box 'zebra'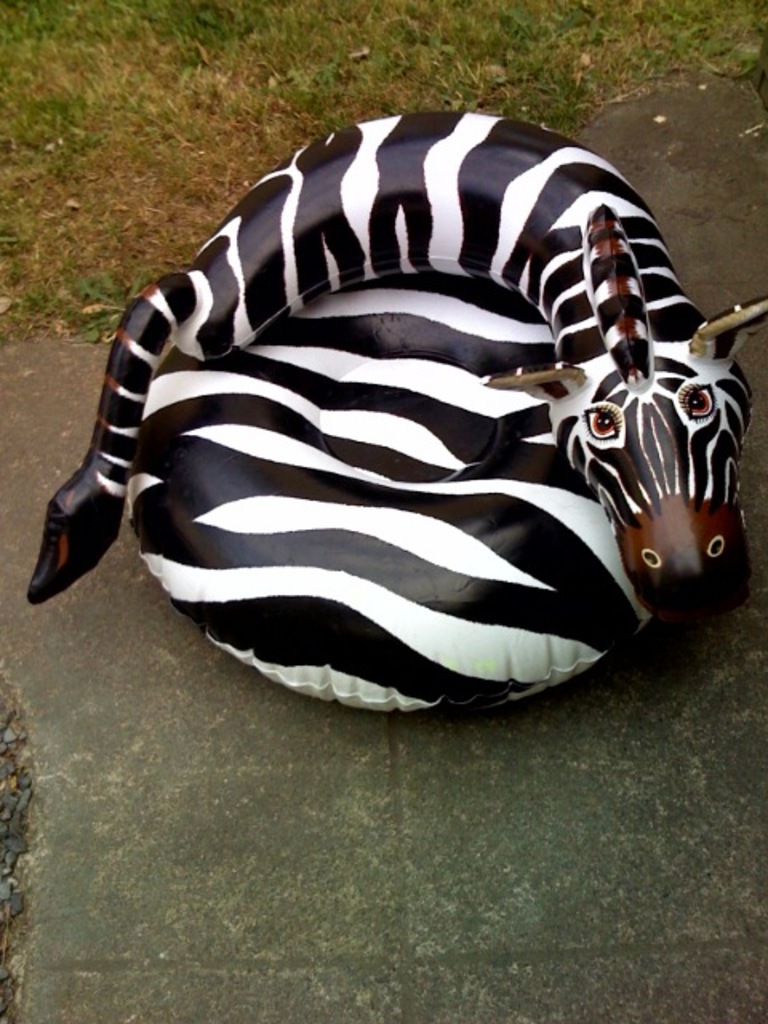
region(21, 106, 766, 717)
